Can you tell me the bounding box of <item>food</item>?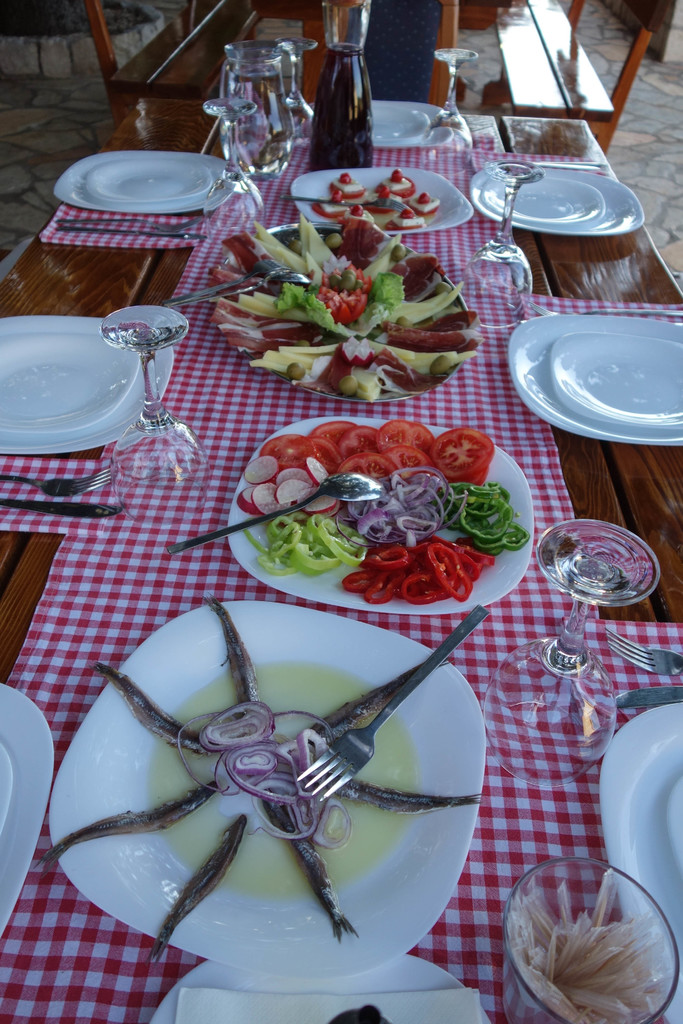
<region>380, 170, 417, 198</region>.
